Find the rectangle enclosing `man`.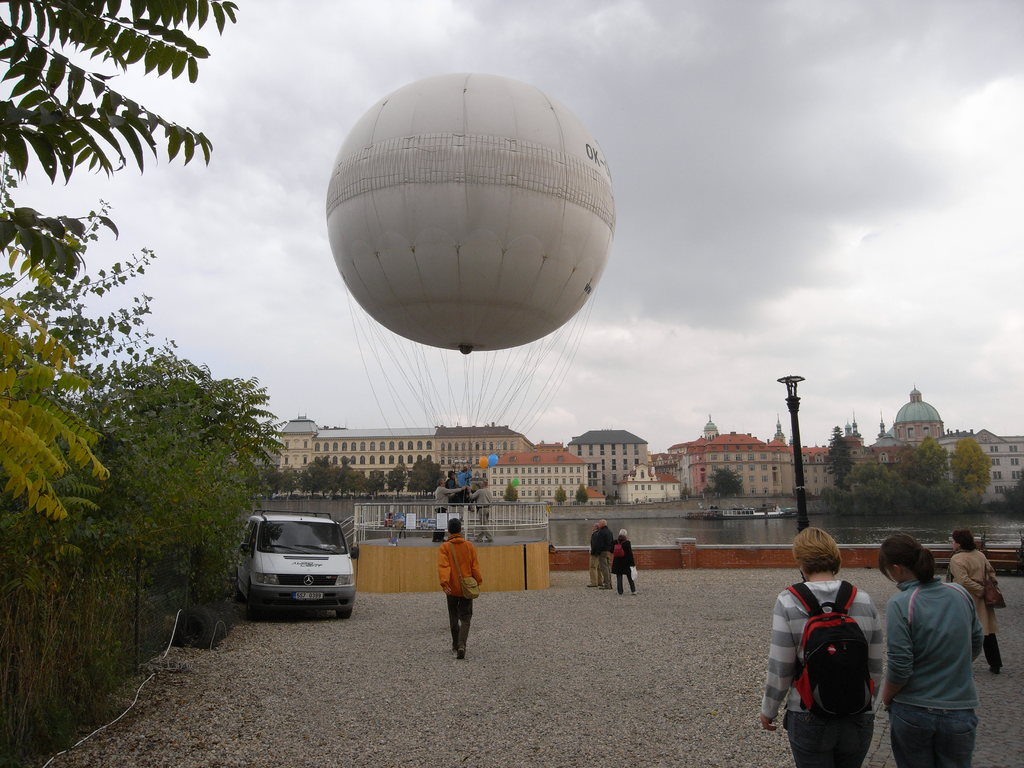
locate(431, 517, 483, 661).
